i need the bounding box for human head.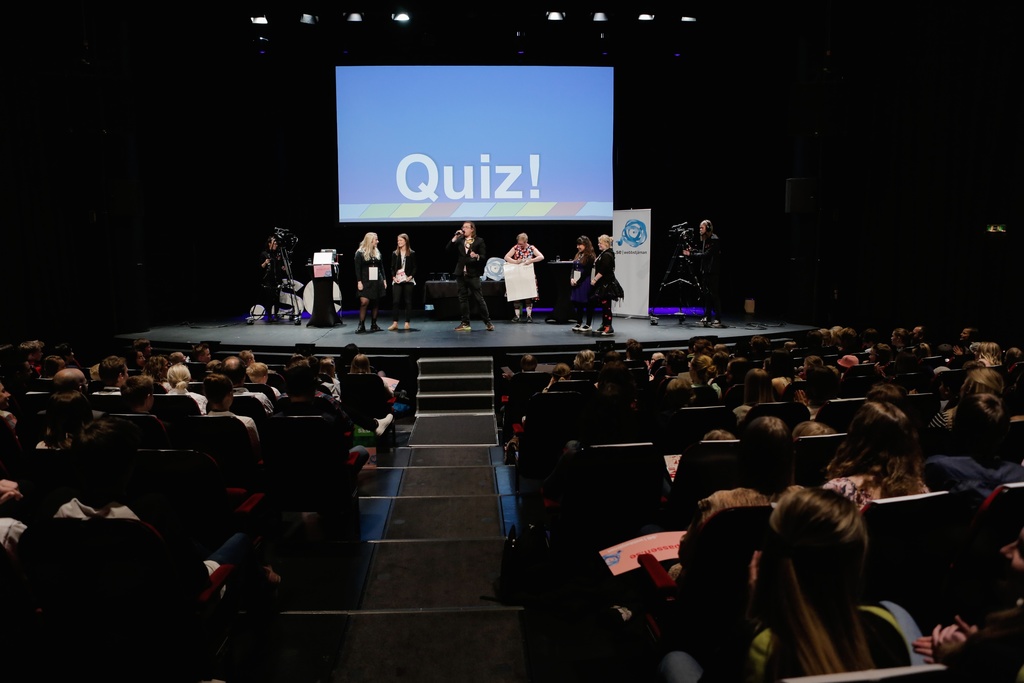
Here it is: crop(271, 239, 278, 252).
